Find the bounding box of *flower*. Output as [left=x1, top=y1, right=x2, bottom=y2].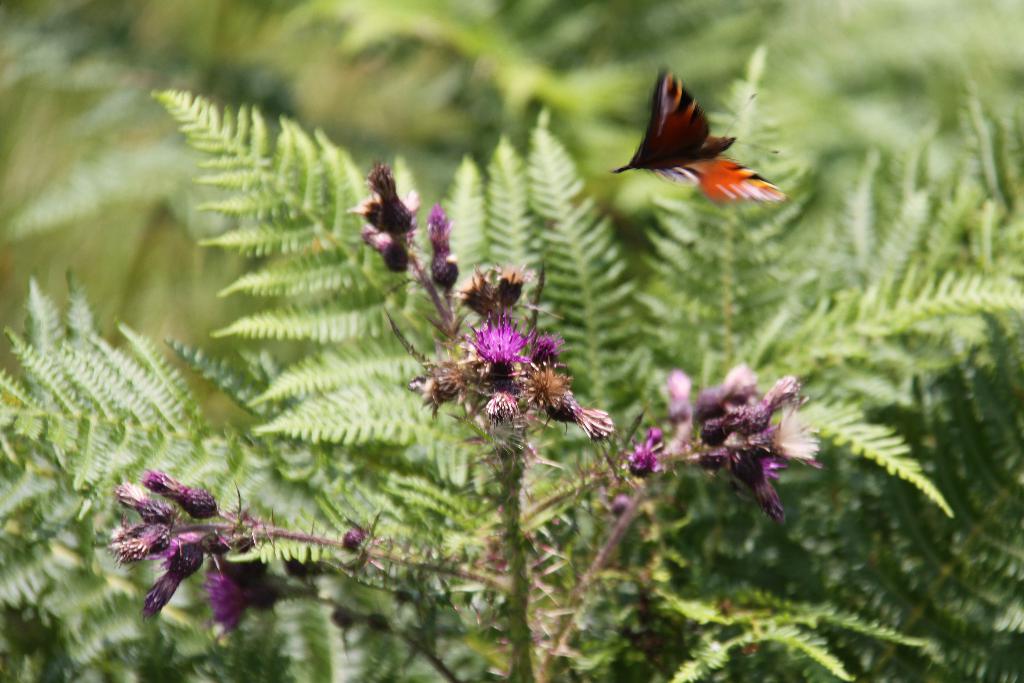
[left=205, top=573, right=244, bottom=633].
